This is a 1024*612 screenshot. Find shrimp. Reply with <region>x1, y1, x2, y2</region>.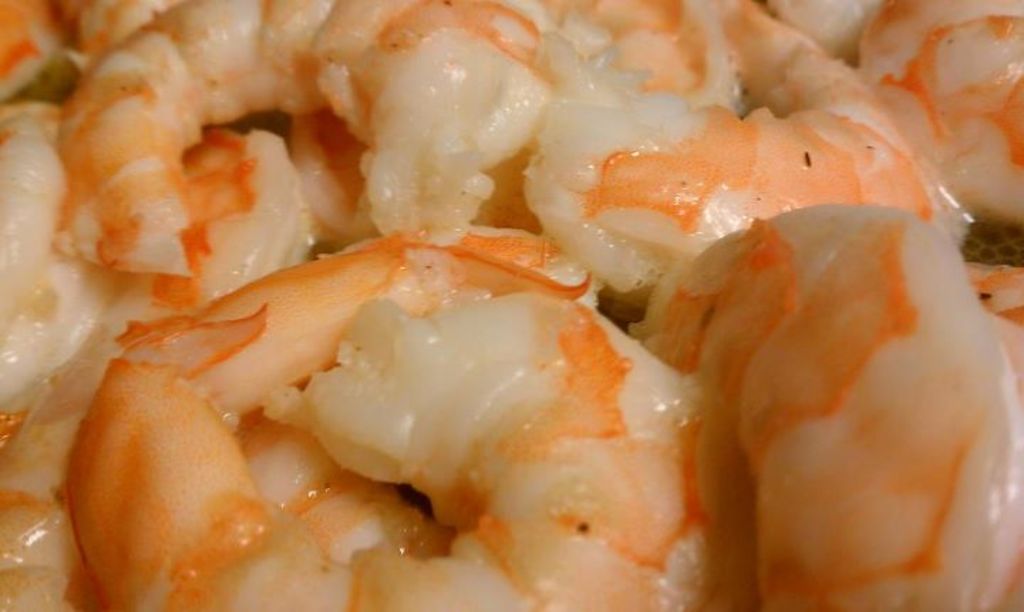
<region>0, 0, 70, 104</region>.
